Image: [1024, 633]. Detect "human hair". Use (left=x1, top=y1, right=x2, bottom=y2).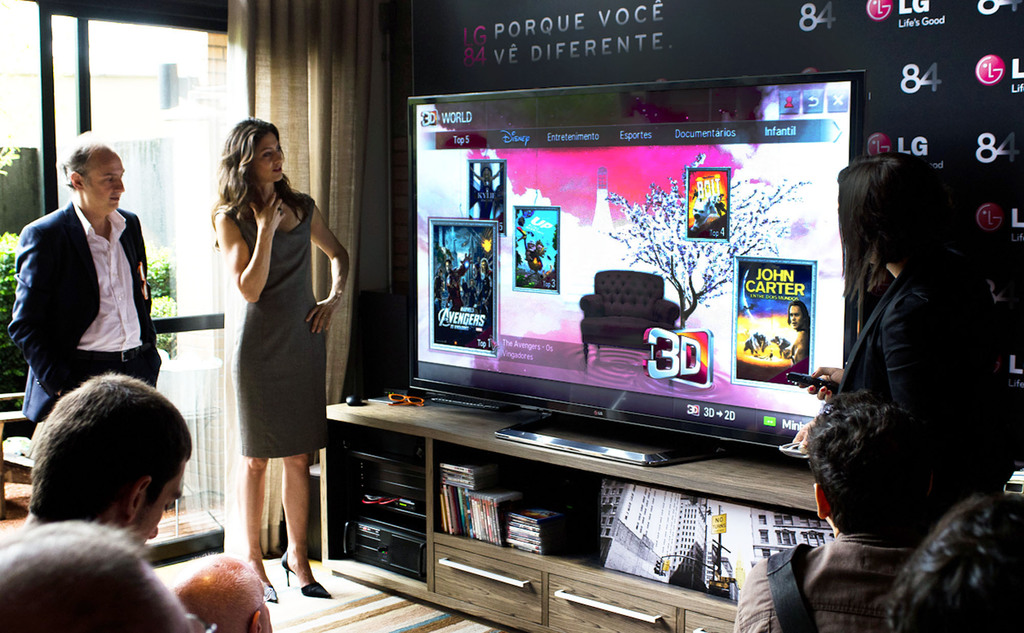
(left=59, top=129, right=110, bottom=188).
